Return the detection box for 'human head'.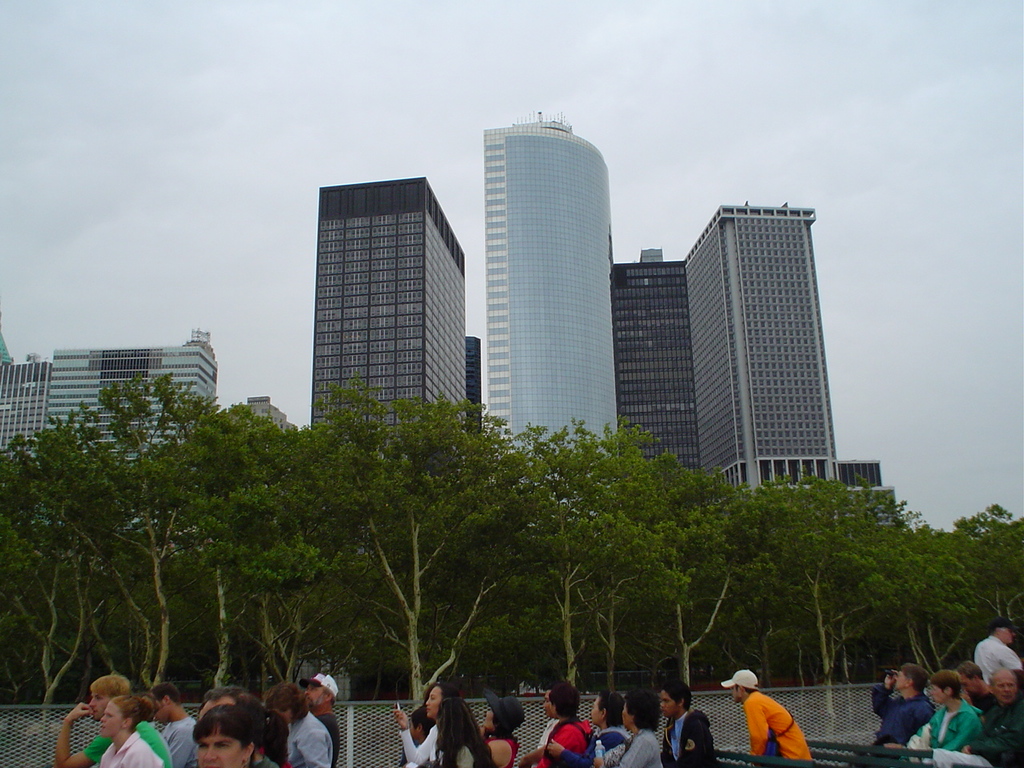
658:682:692:718.
